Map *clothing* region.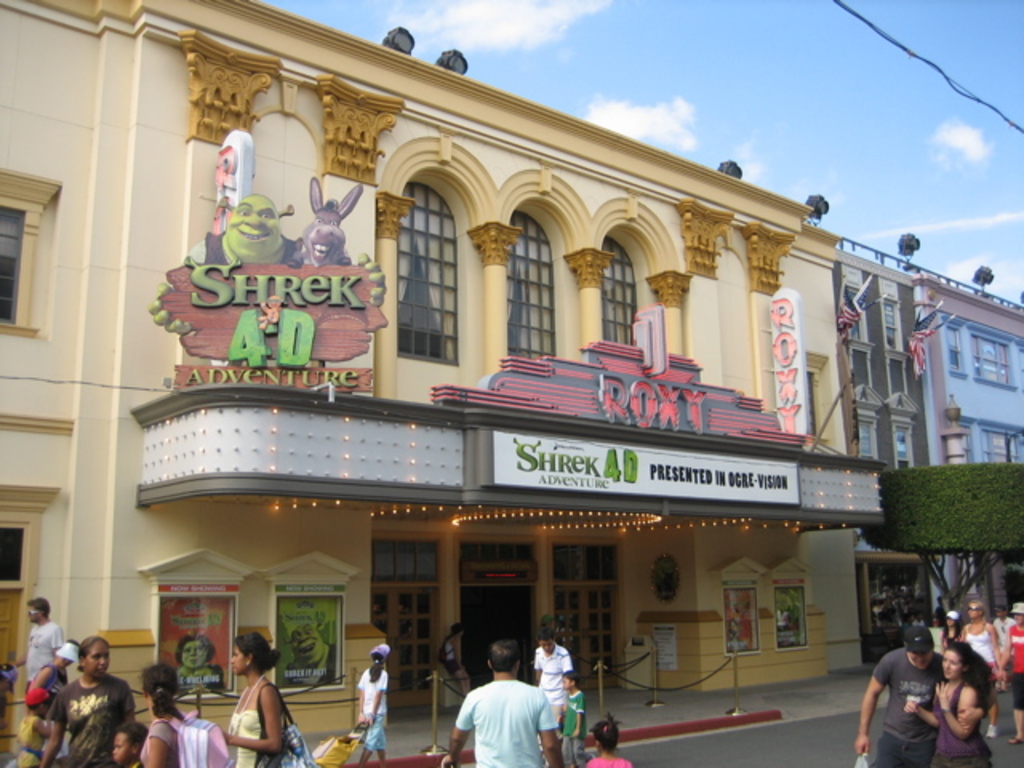
Mapped to <box>131,718,192,766</box>.
